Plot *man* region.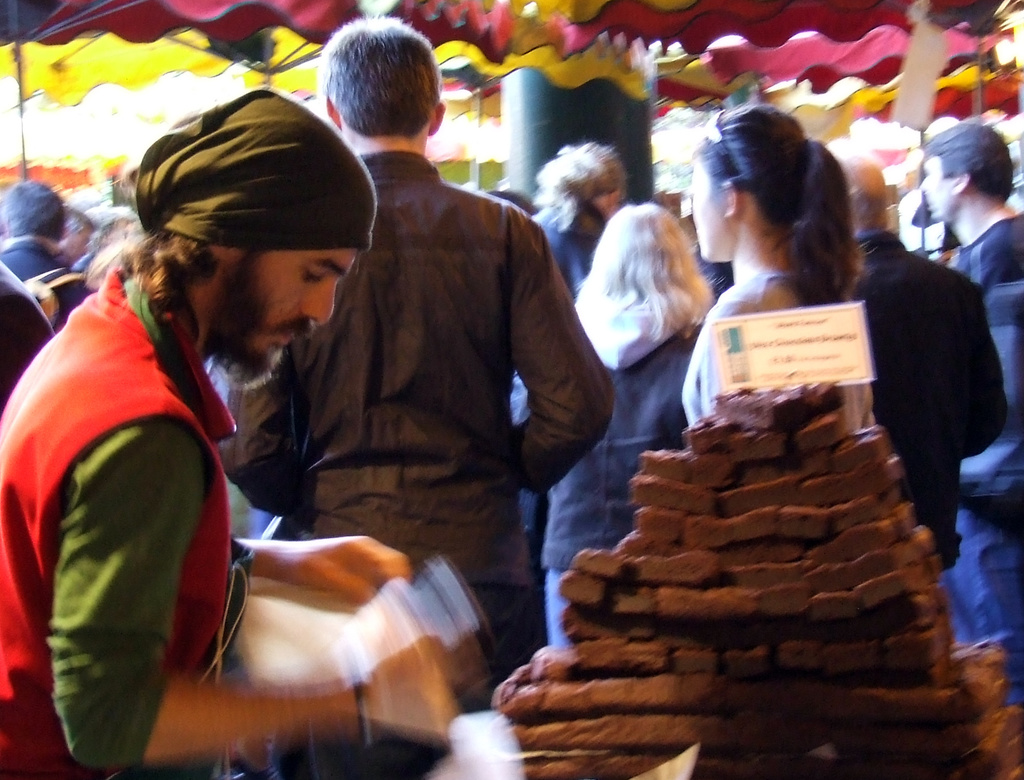
Plotted at box(213, 15, 620, 779).
